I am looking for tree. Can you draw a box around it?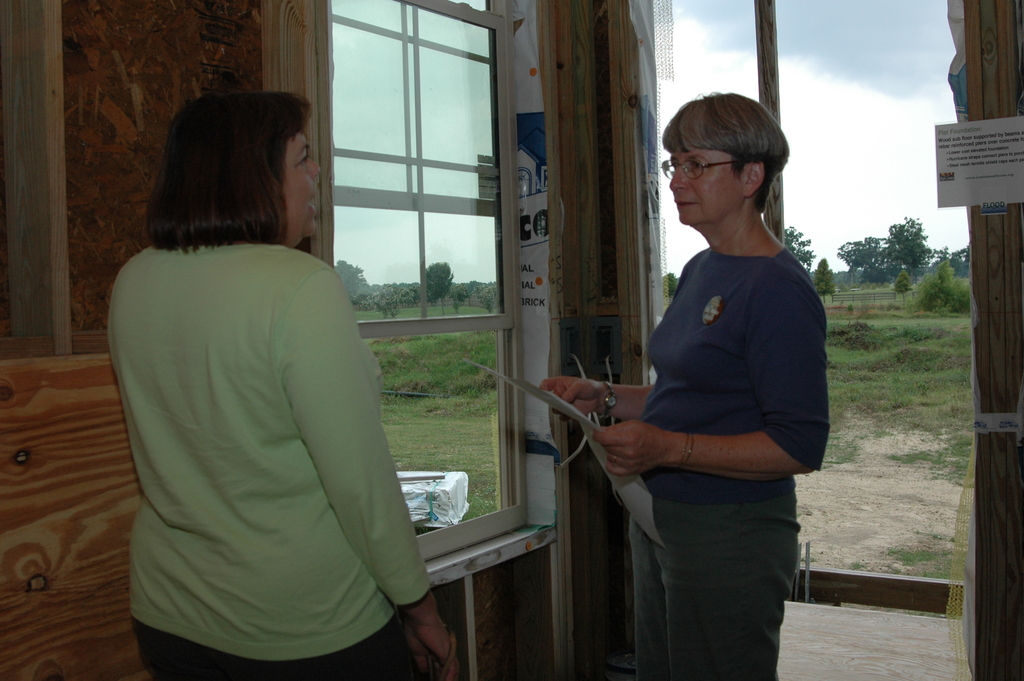
Sure, the bounding box is detection(781, 226, 811, 269).
